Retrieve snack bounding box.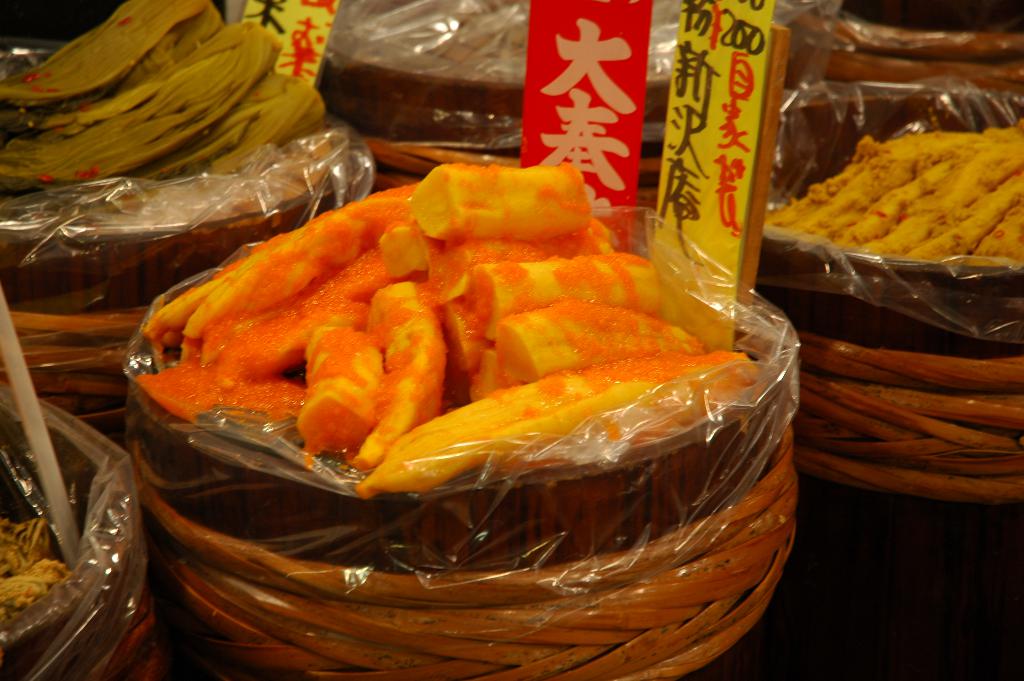
Bounding box: Rect(131, 158, 765, 496).
